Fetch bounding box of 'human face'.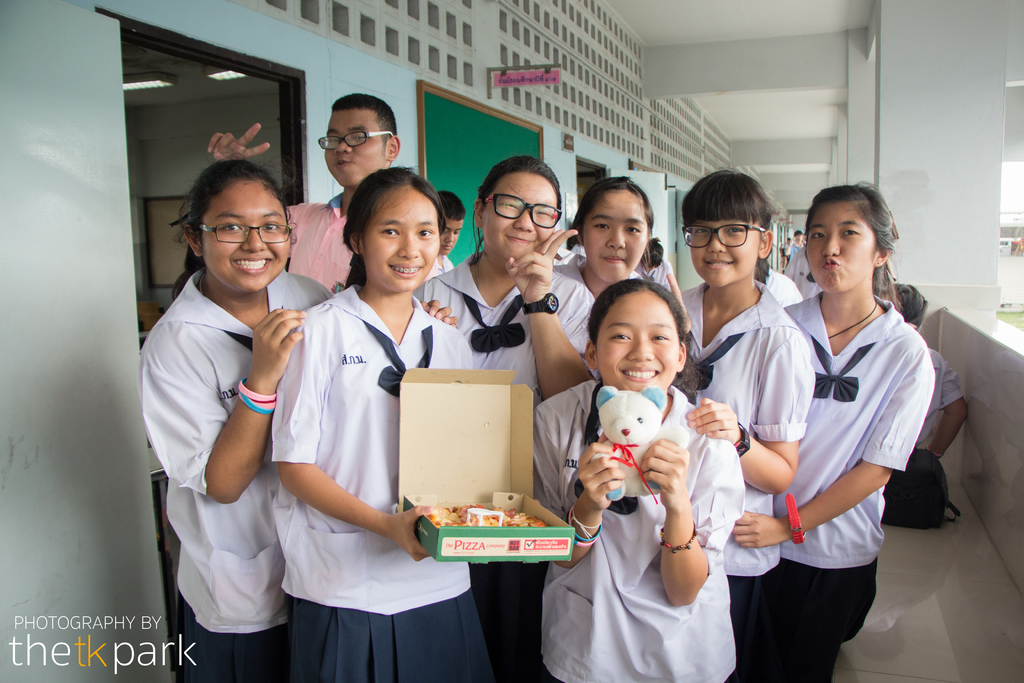
Bbox: box=[583, 192, 647, 281].
